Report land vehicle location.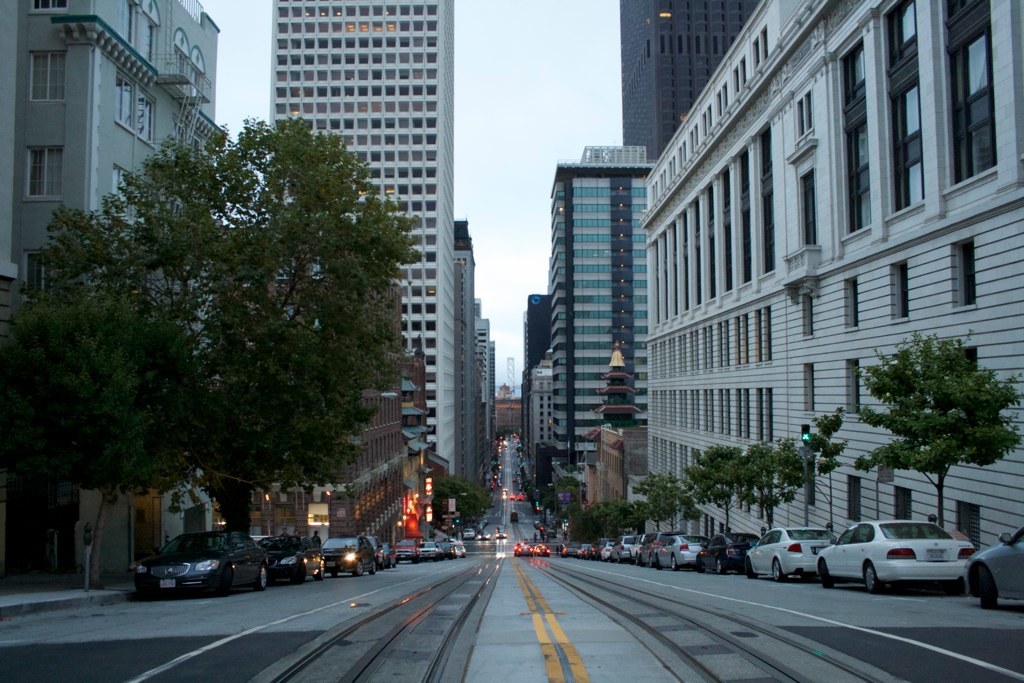
Report: 129,535,278,600.
